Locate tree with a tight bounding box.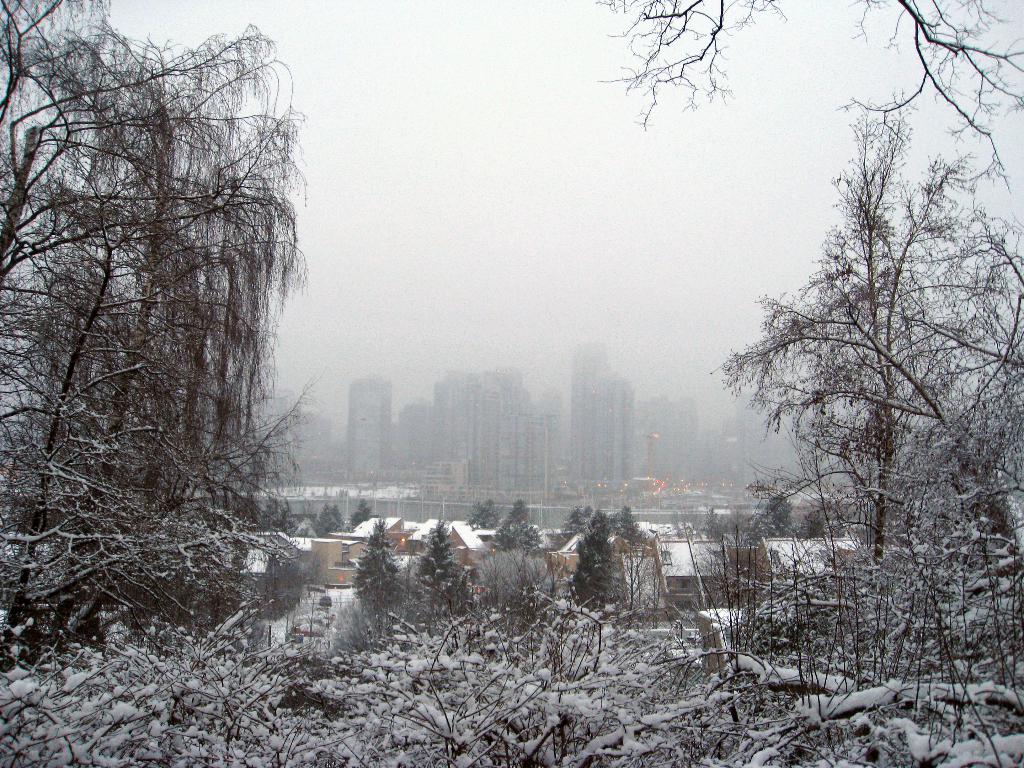
bbox(612, 507, 637, 543).
